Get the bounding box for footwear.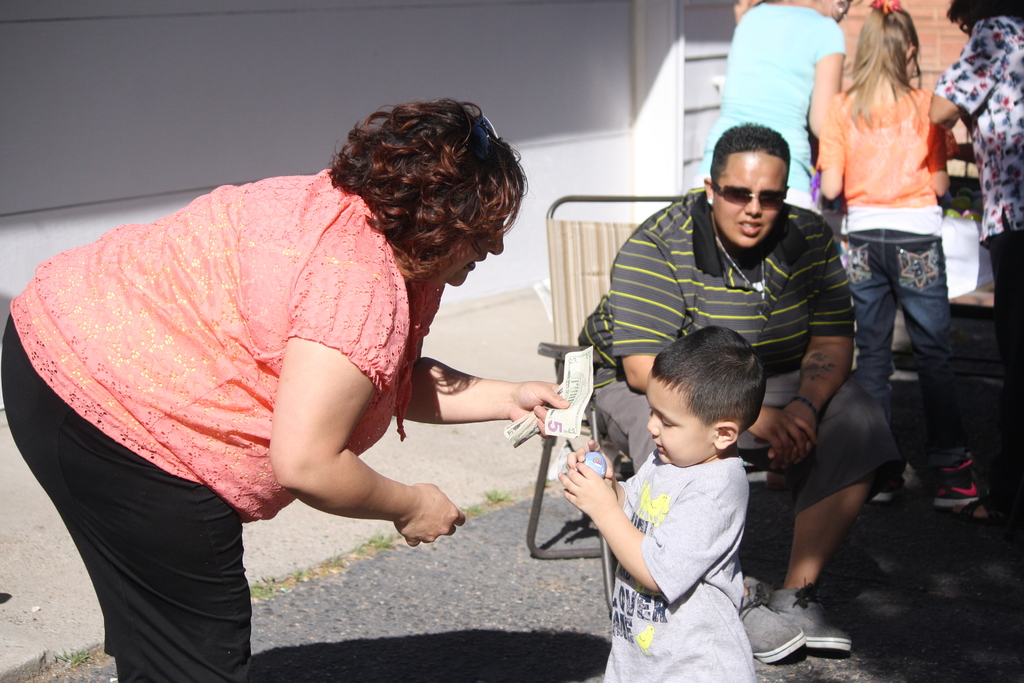
733 582 808 662.
